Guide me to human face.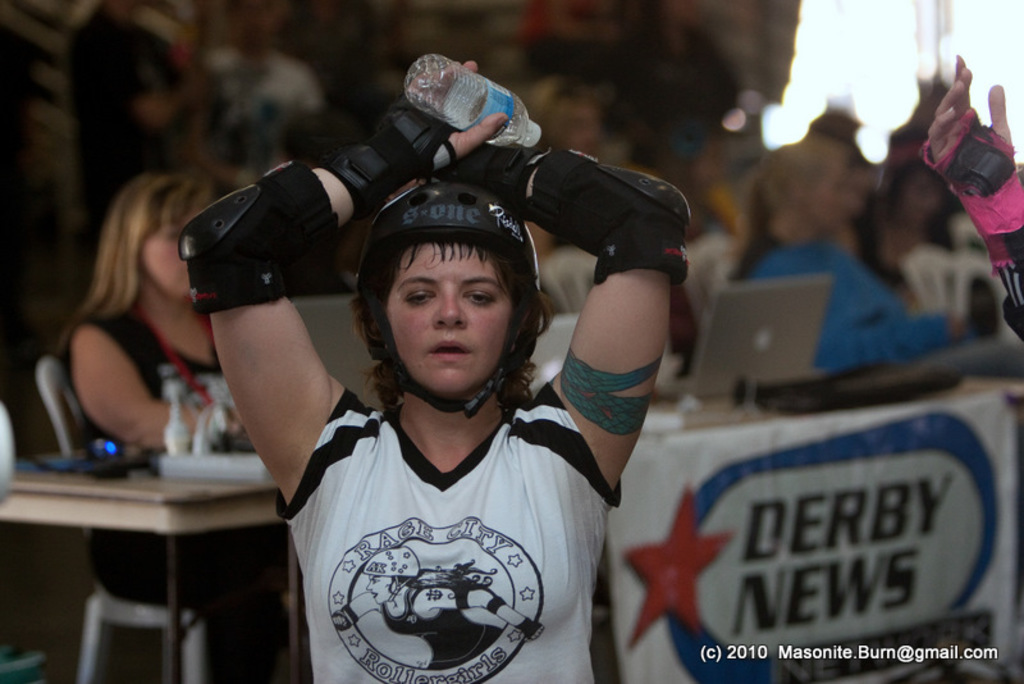
Guidance: BBox(808, 163, 850, 233).
